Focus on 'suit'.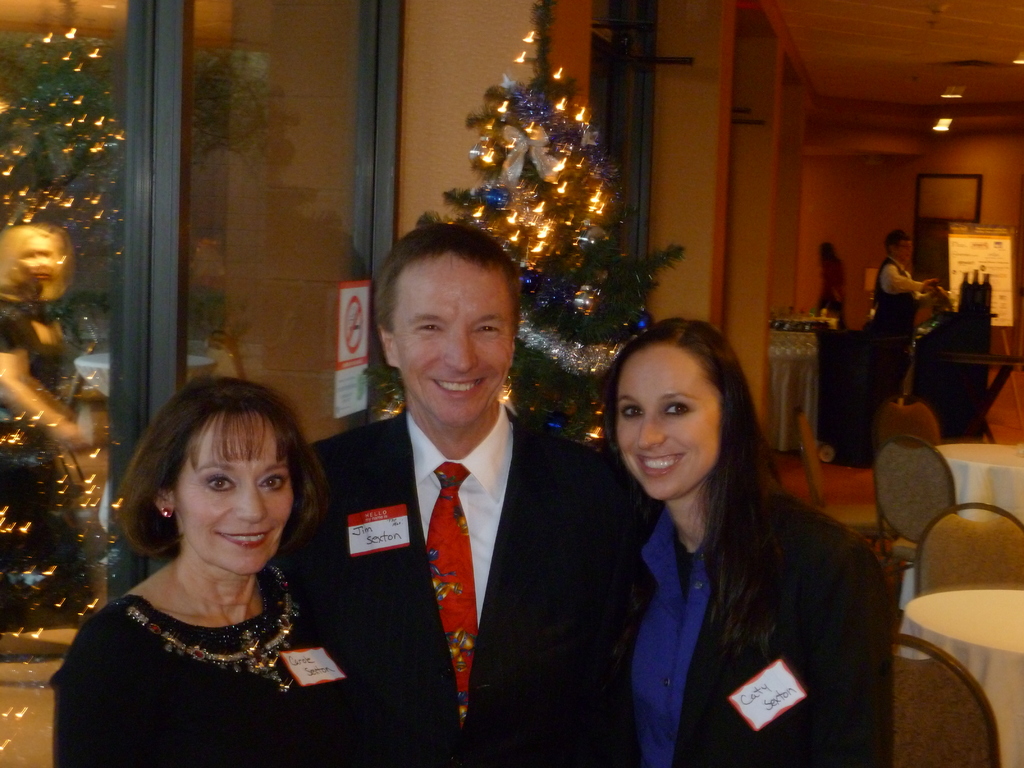
Focused at [604,456,896,767].
